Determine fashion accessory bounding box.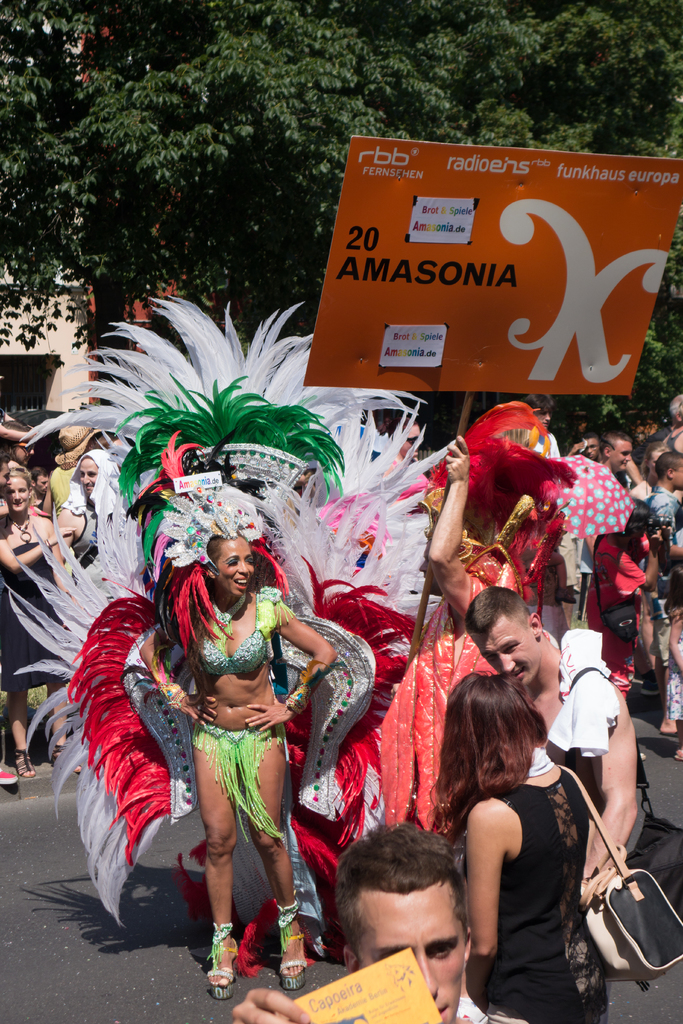
Determined: box(51, 426, 102, 467).
